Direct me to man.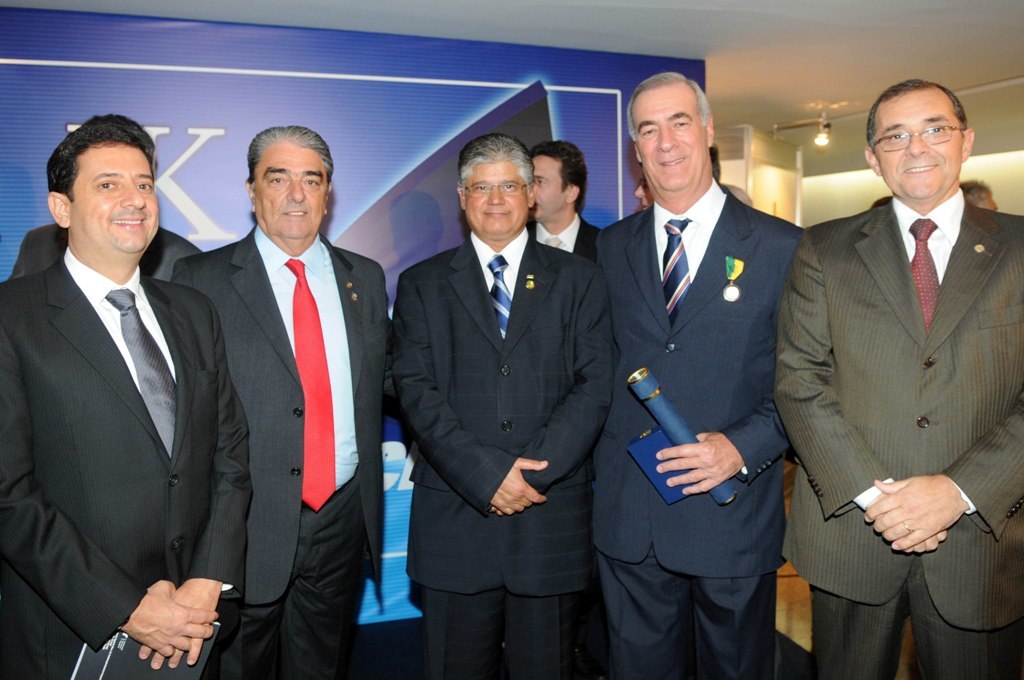
Direction: BBox(531, 138, 600, 266).
